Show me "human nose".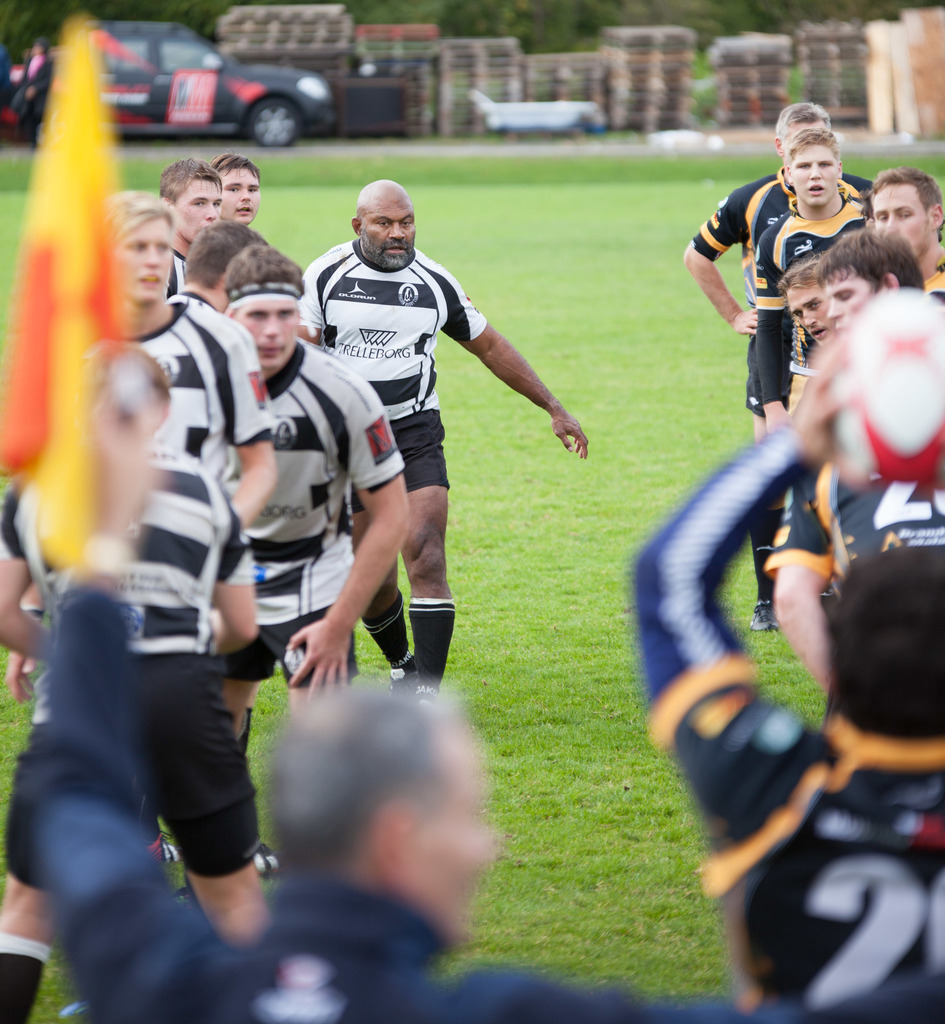
"human nose" is here: bbox(384, 223, 404, 241).
